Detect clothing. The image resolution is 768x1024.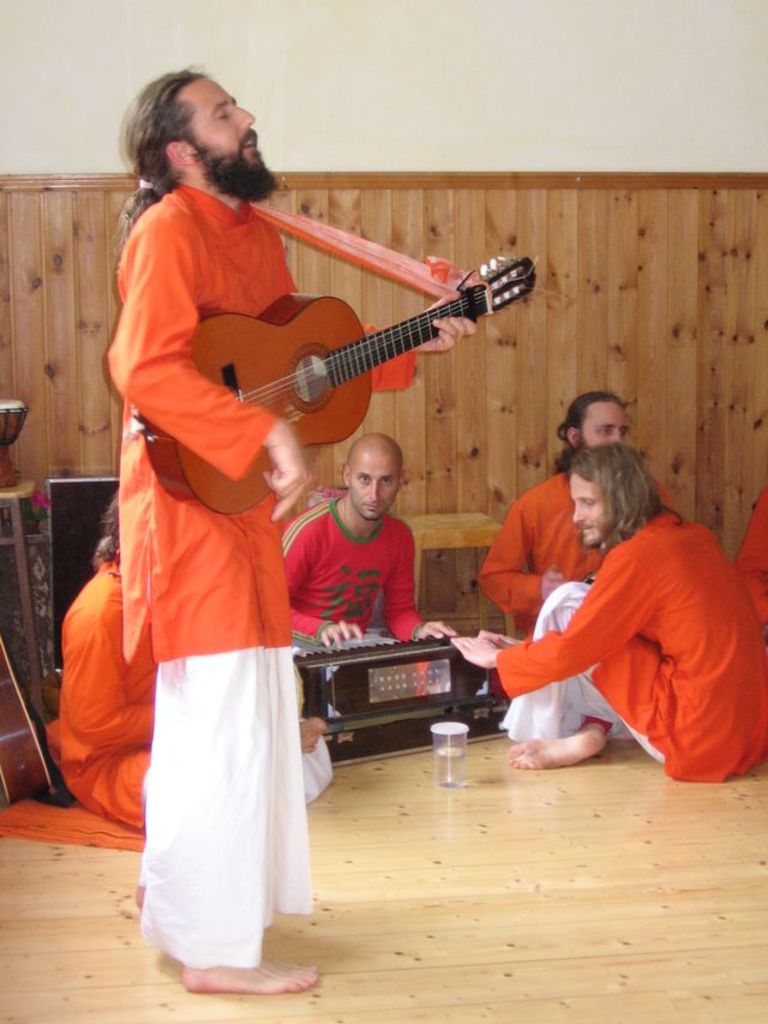
110, 169, 432, 971.
